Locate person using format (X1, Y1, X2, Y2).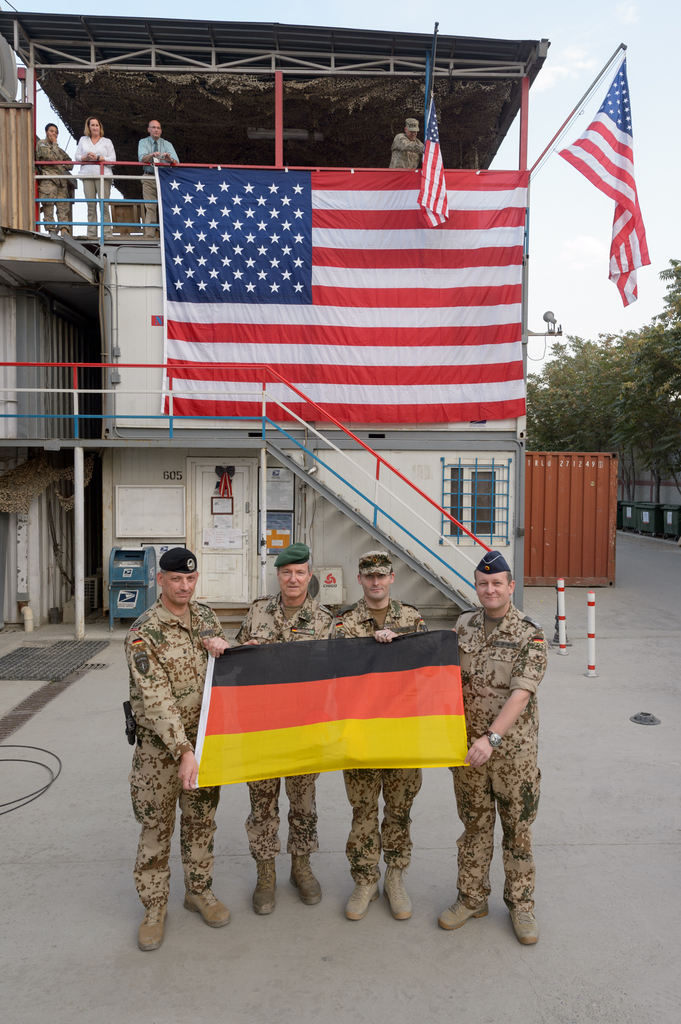
(72, 111, 117, 243).
